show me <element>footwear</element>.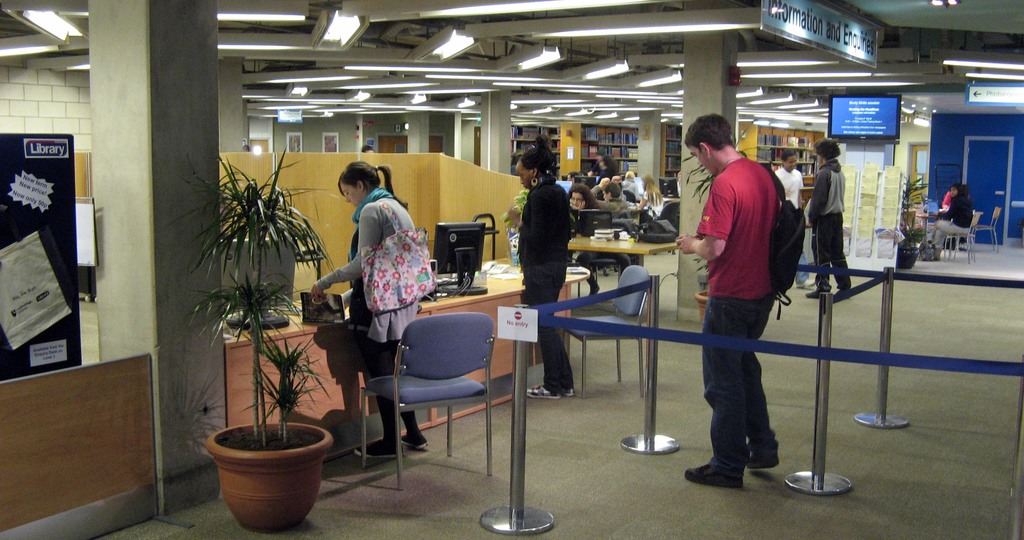
<element>footwear</element> is here: [left=559, top=386, right=575, bottom=395].
